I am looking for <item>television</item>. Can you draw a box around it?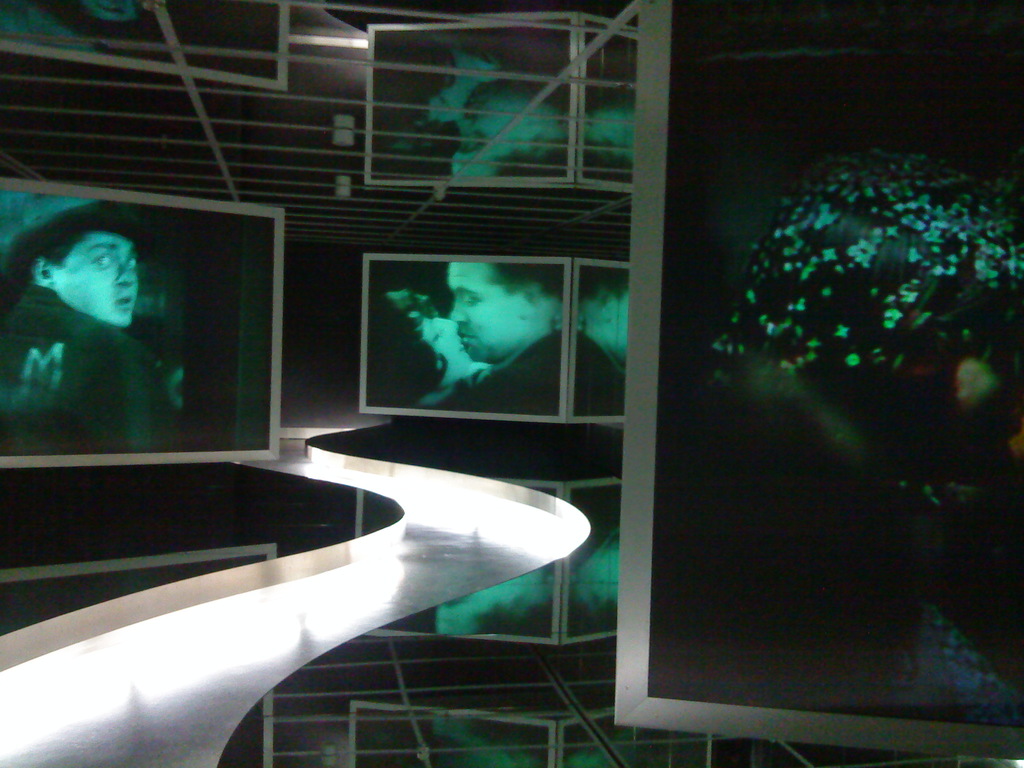
Sure, the bounding box is 355, 252, 567, 421.
